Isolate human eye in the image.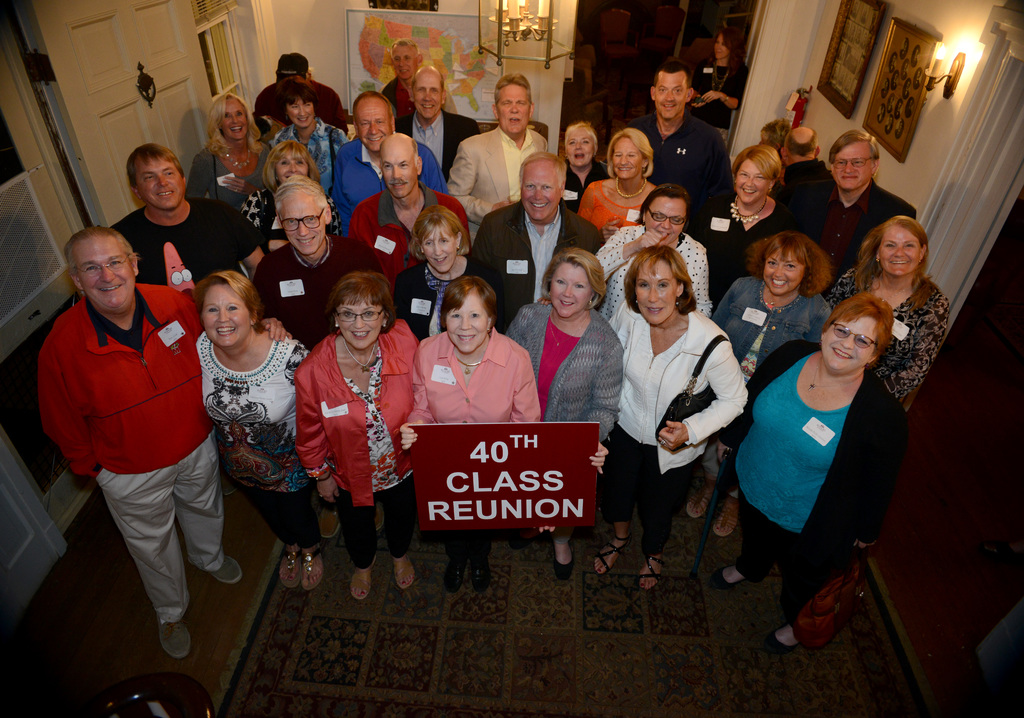
Isolated region: l=657, t=278, r=669, b=289.
